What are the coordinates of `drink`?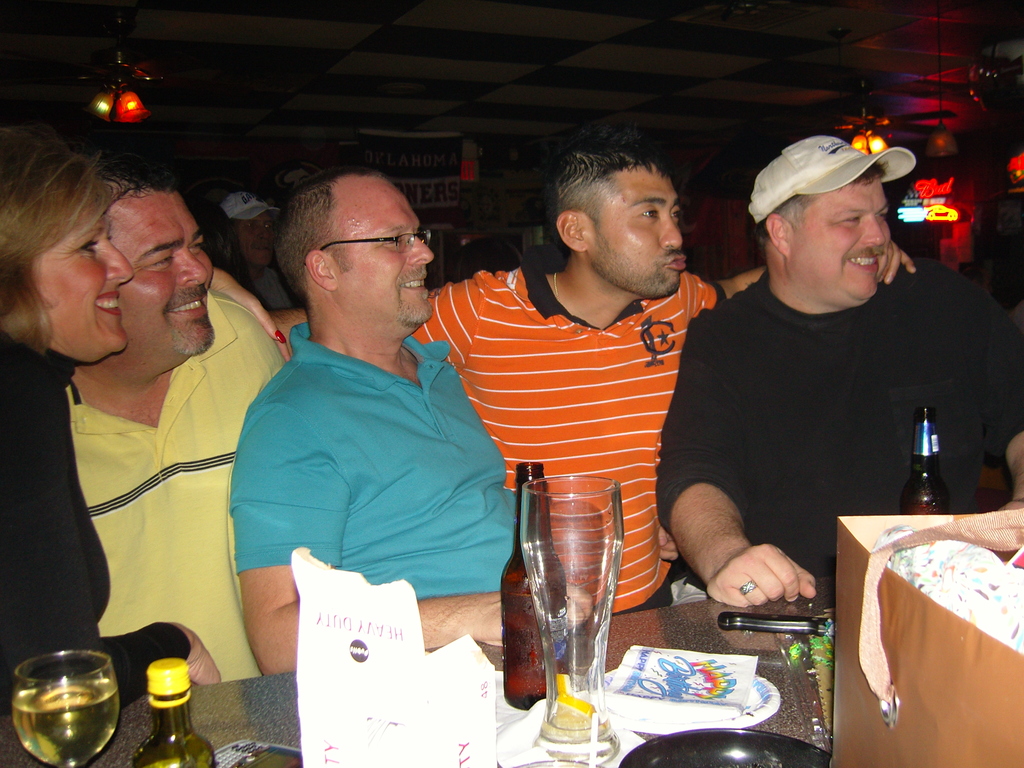
[503, 569, 568, 703].
